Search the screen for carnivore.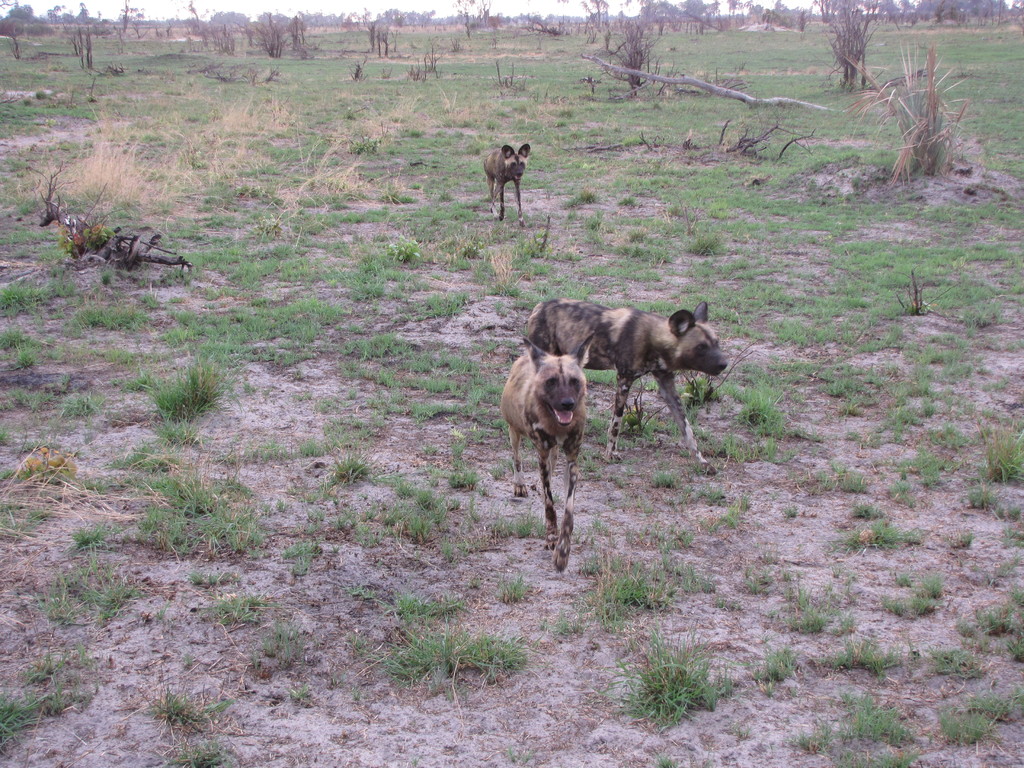
Found at [left=517, top=302, right=728, bottom=478].
